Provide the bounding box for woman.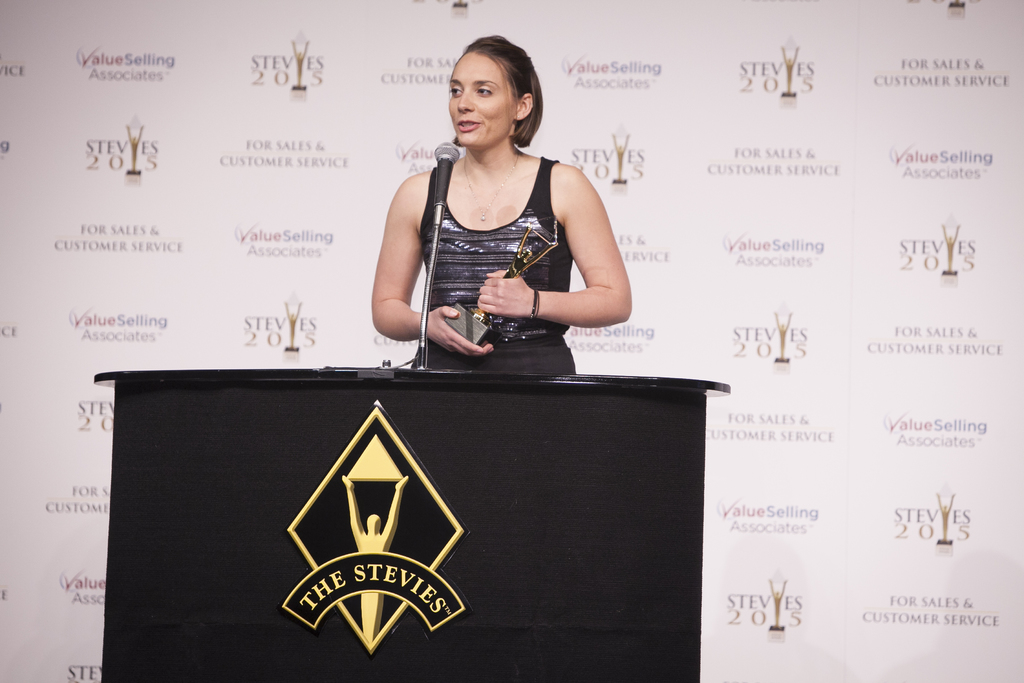
[left=363, top=53, right=628, bottom=394].
